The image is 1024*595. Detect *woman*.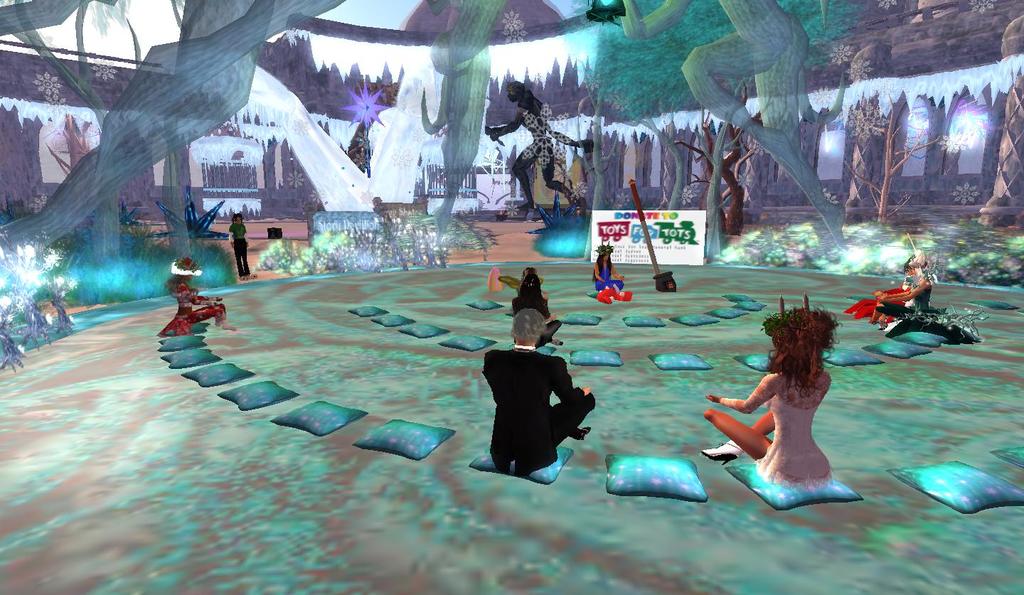
Detection: {"left": 160, "top": 264, "right": 237, "bottom": 339}.
